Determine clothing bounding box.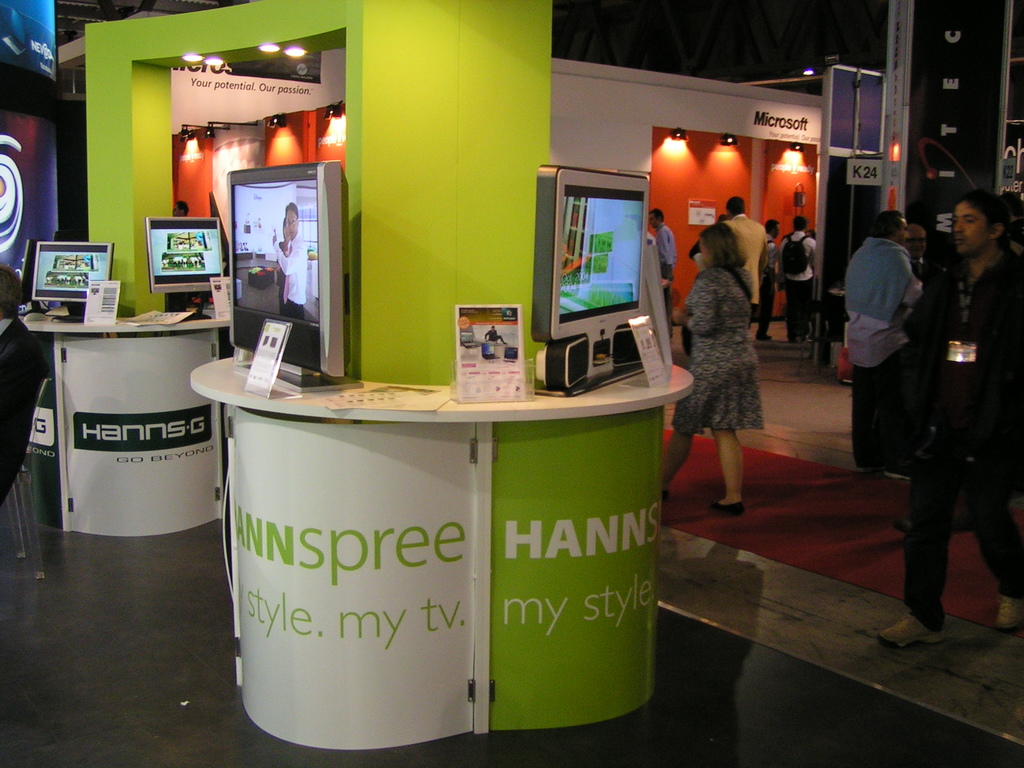
Determined: <bbox>839, 228, 917, 466</bbox>.
